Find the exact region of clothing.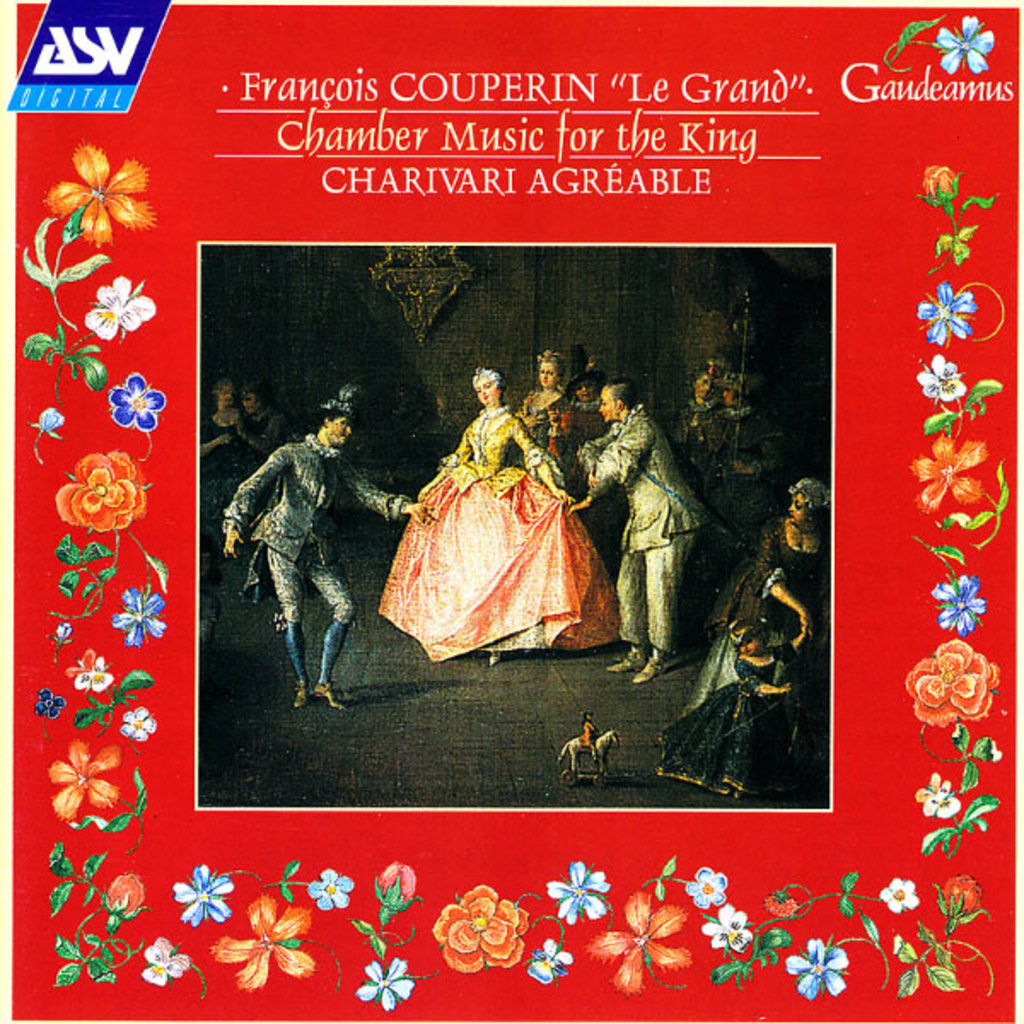
Exact region: {"left": 660, "top": 643, "right": 811, "bottom": 785}.
